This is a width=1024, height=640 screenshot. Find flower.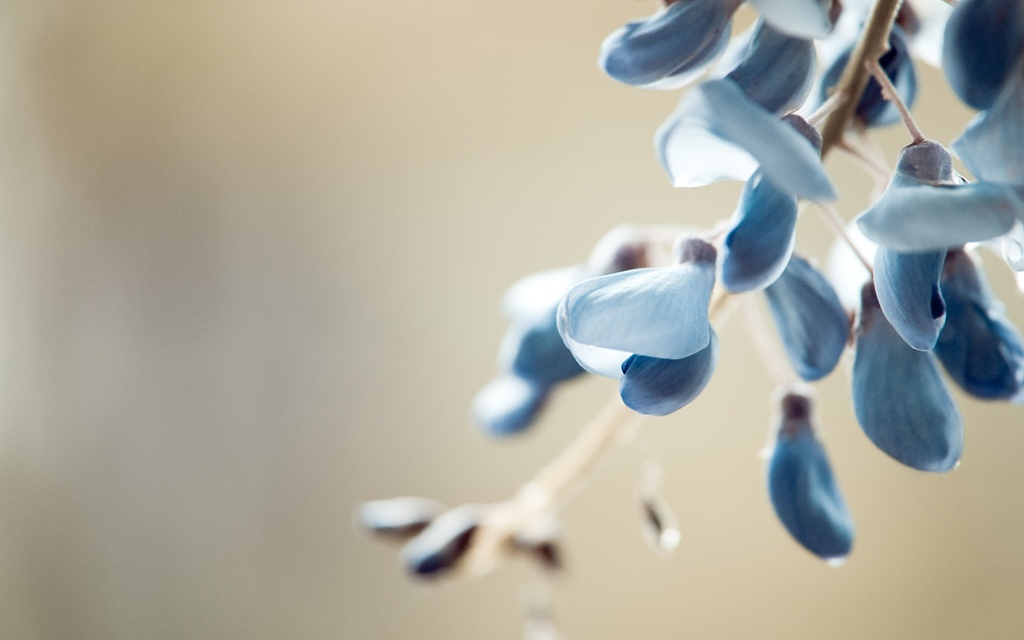
Bounding box: x1=766, y1=396, x2=856, y2=566.
